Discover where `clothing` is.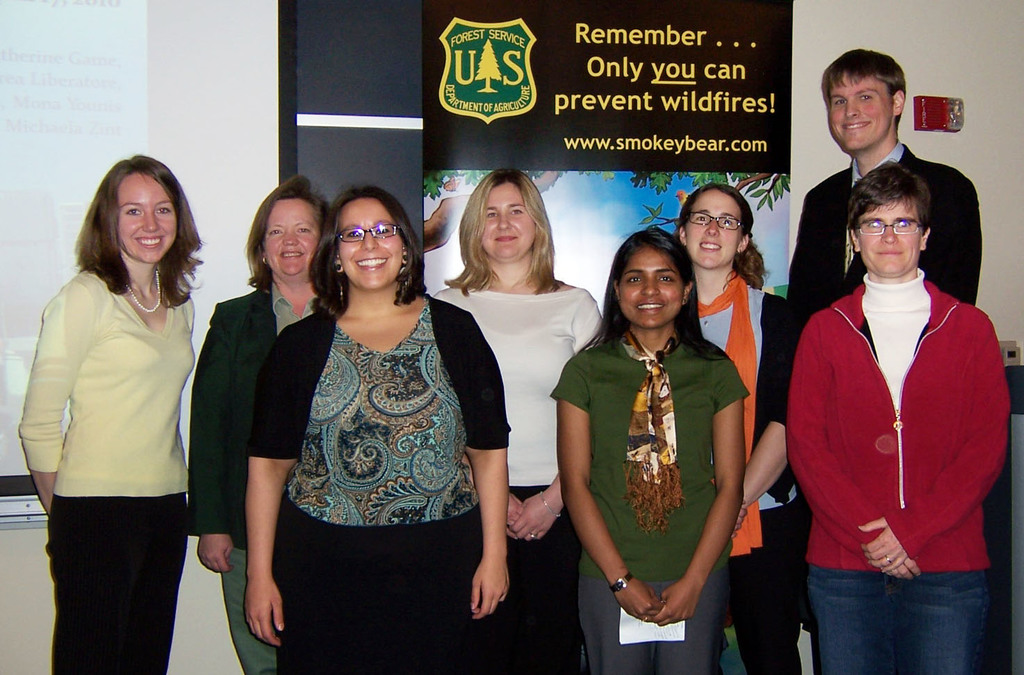
Discovered at 187:279:320:674.
